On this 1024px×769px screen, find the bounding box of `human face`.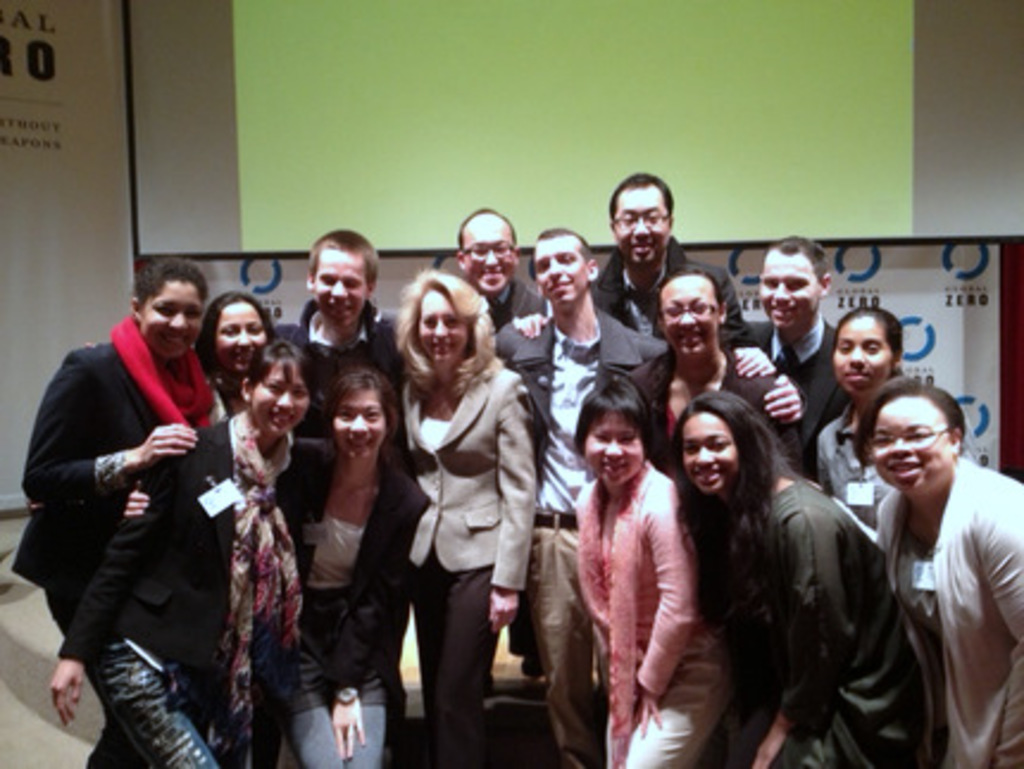
Bounding box: (217, 302, 264, 371).
